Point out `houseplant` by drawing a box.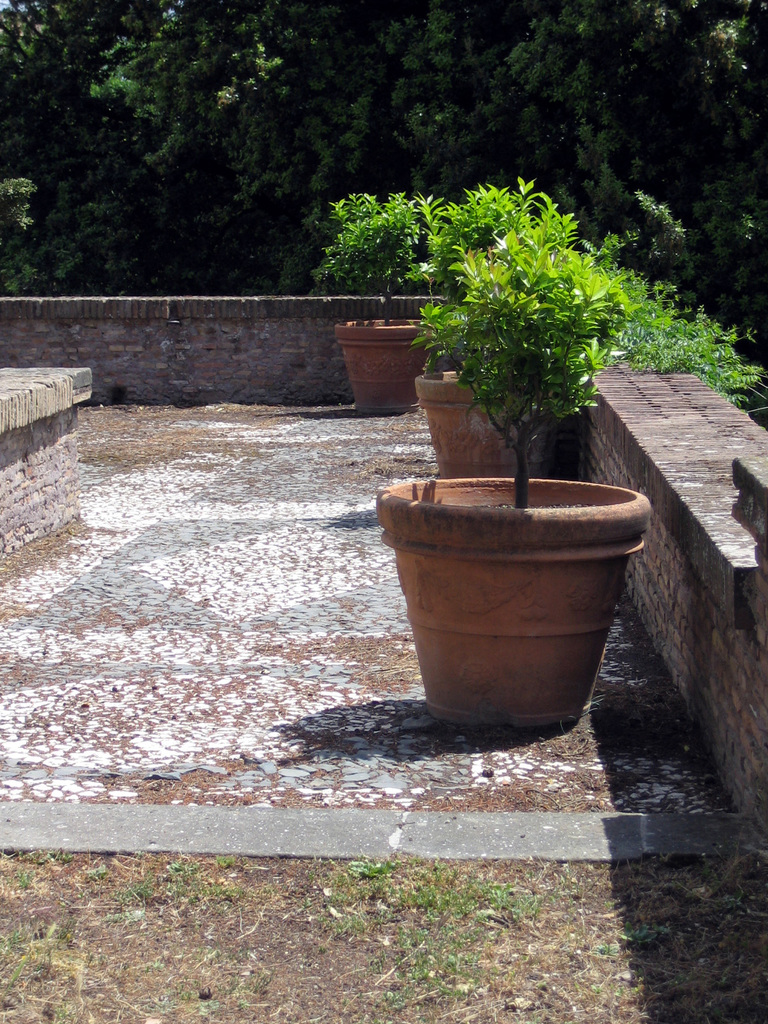
pyautogui.locateOnScreen(290, 180, 456, 409).
